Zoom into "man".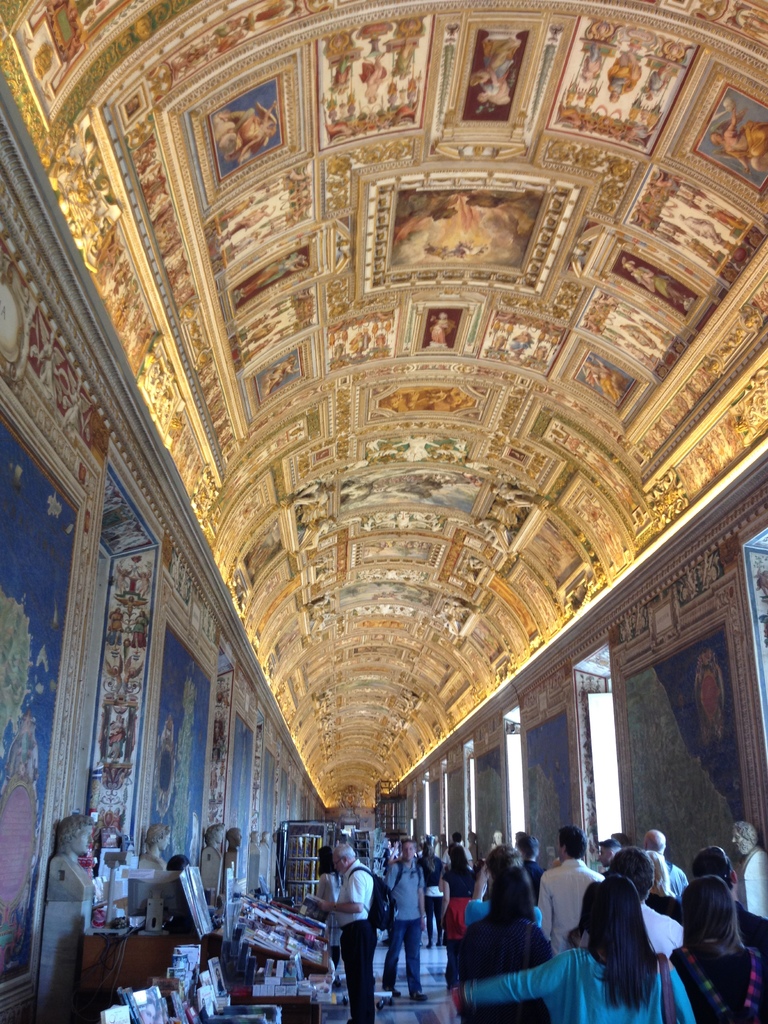
Zoom target: (250,828,262,847).
